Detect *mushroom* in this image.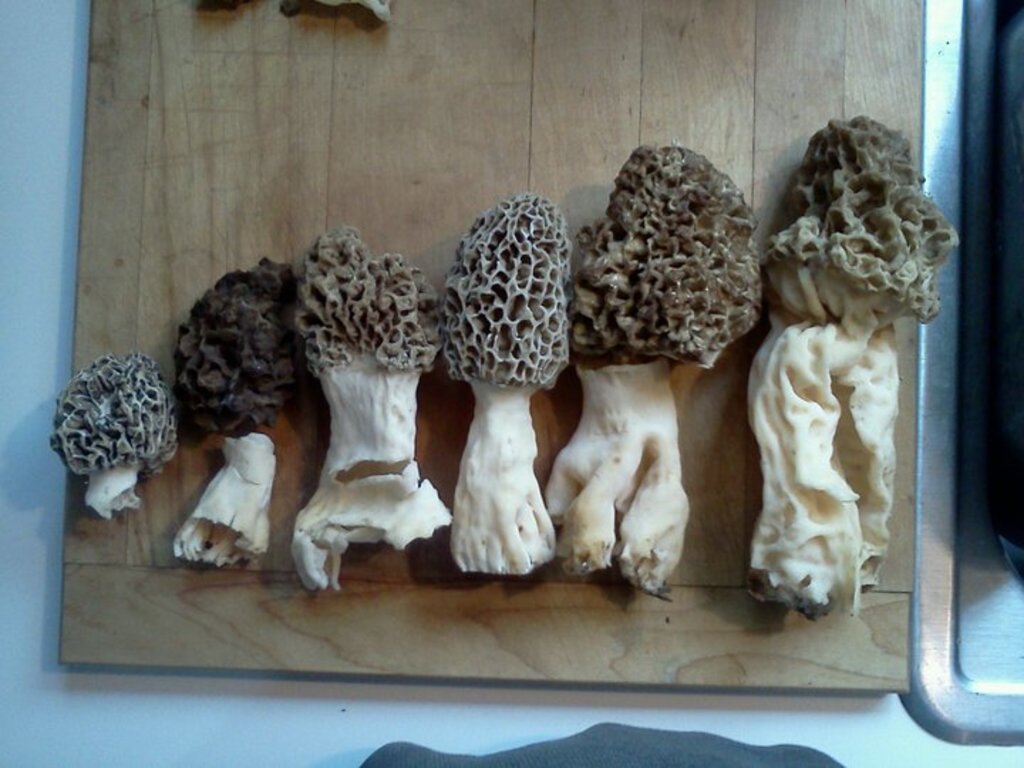
Detection: 431/169/570/586.
